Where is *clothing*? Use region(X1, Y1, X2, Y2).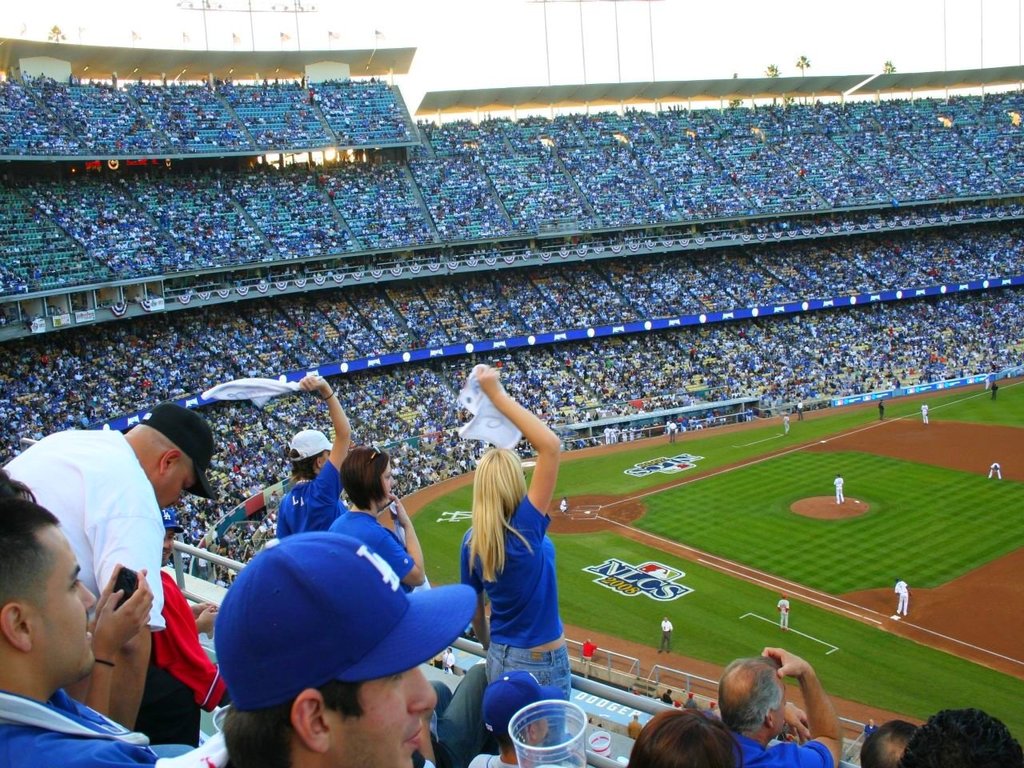
region(0, 422, 167, 634).
